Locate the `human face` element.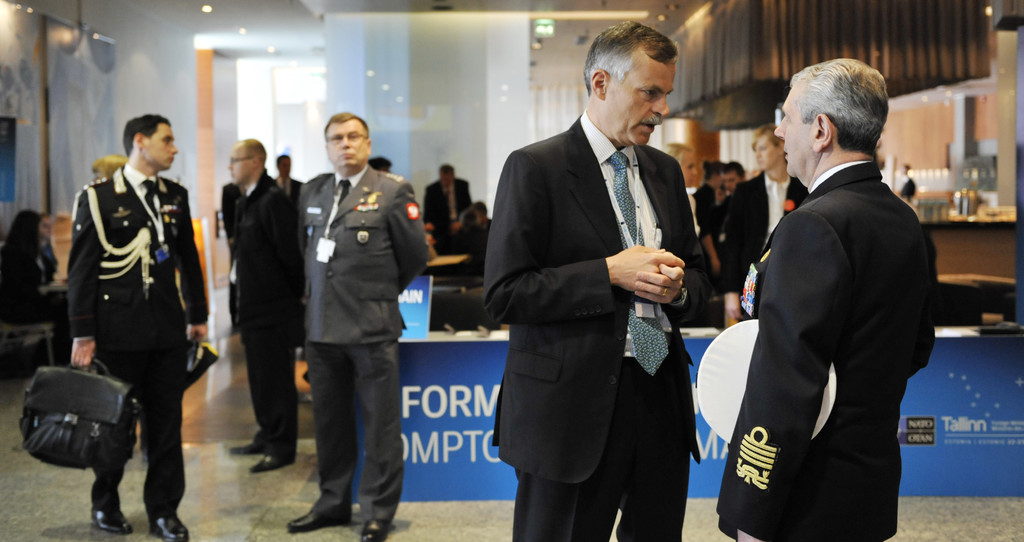
Element bbox: bbox(145, 125, 176, 167).
